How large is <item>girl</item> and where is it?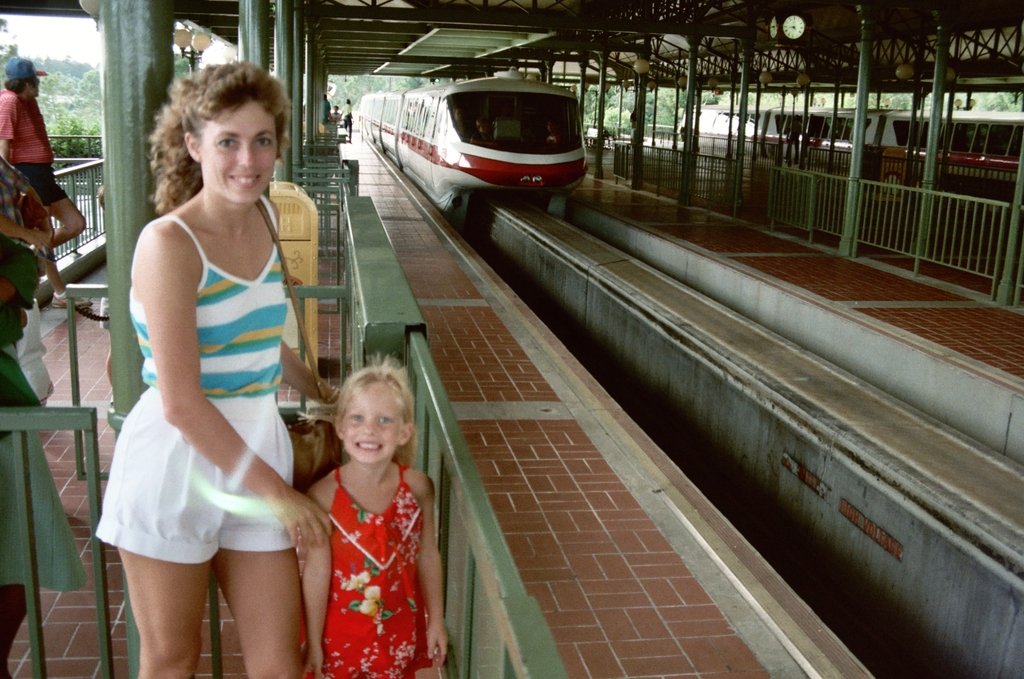
Bounding box: <box>299,351,456,678</box>.
